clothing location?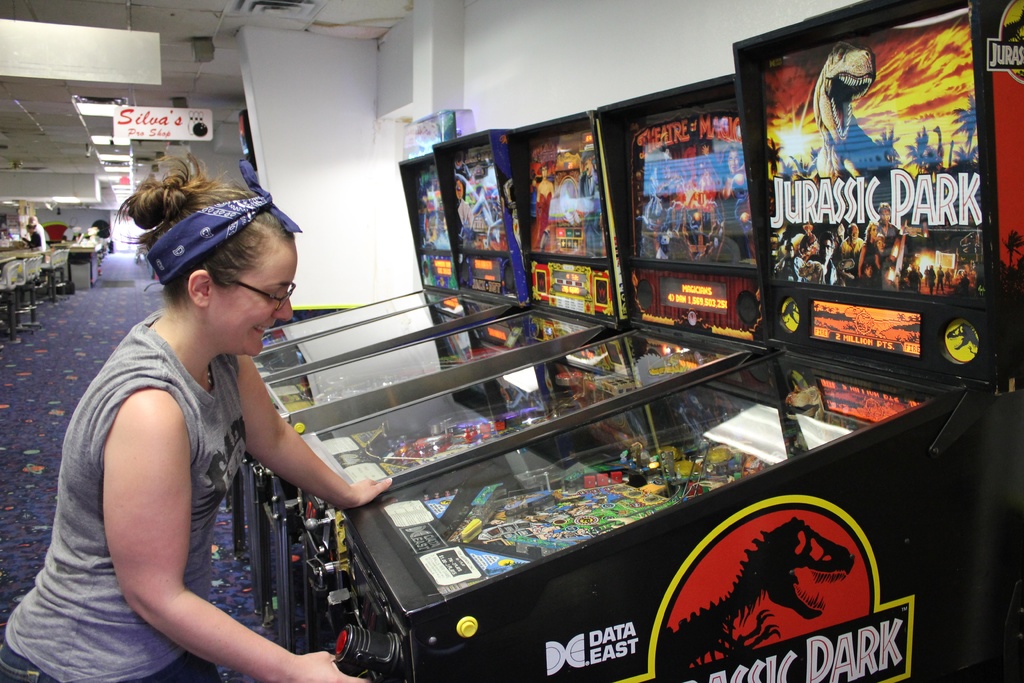
Rect(0, 301, 249, 682)
